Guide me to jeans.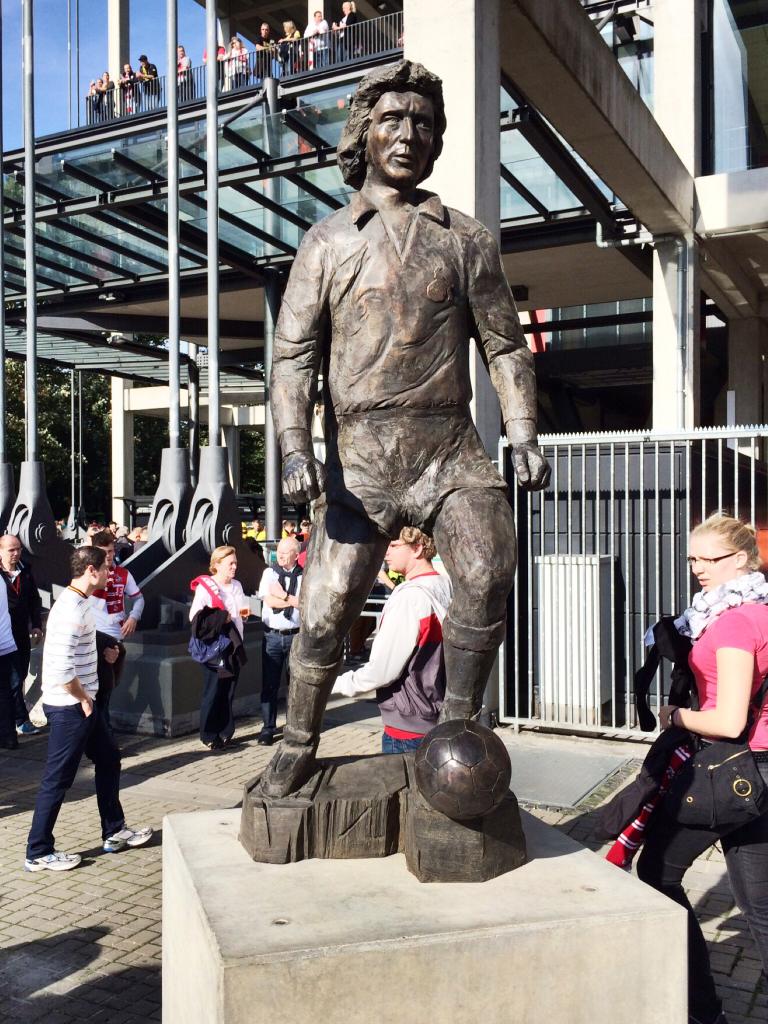
Guidance: 21/687/128/871.
